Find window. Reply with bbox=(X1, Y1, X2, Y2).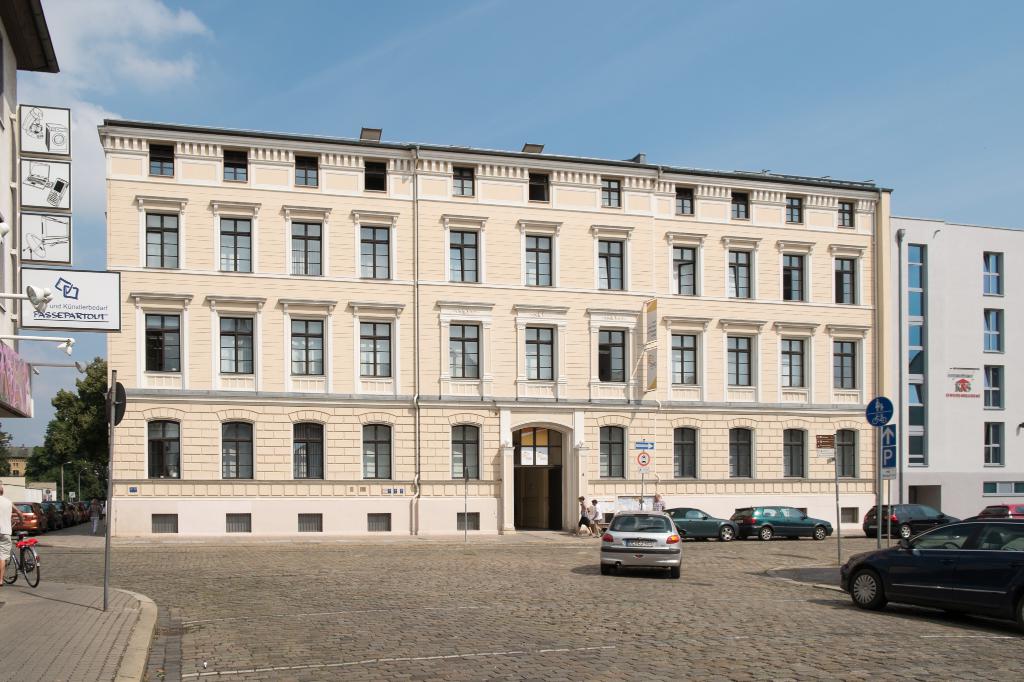
bbox=(598, 328, 625, 383).
